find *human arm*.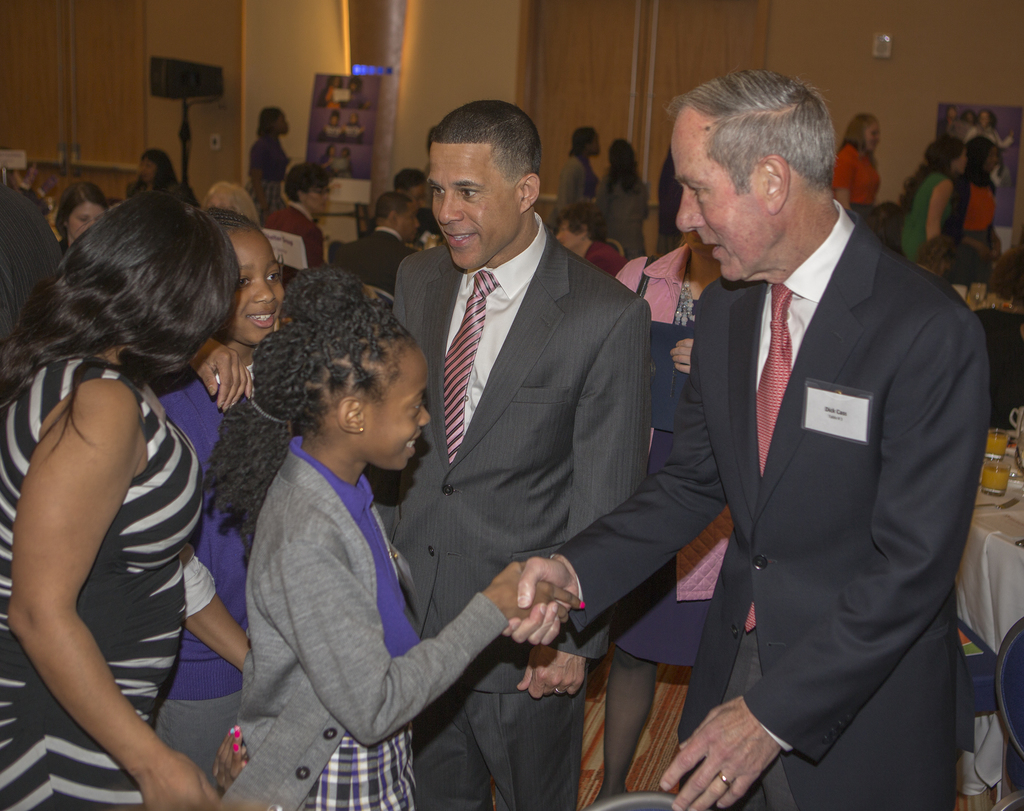
BBox(174, 548, 249, 675).
